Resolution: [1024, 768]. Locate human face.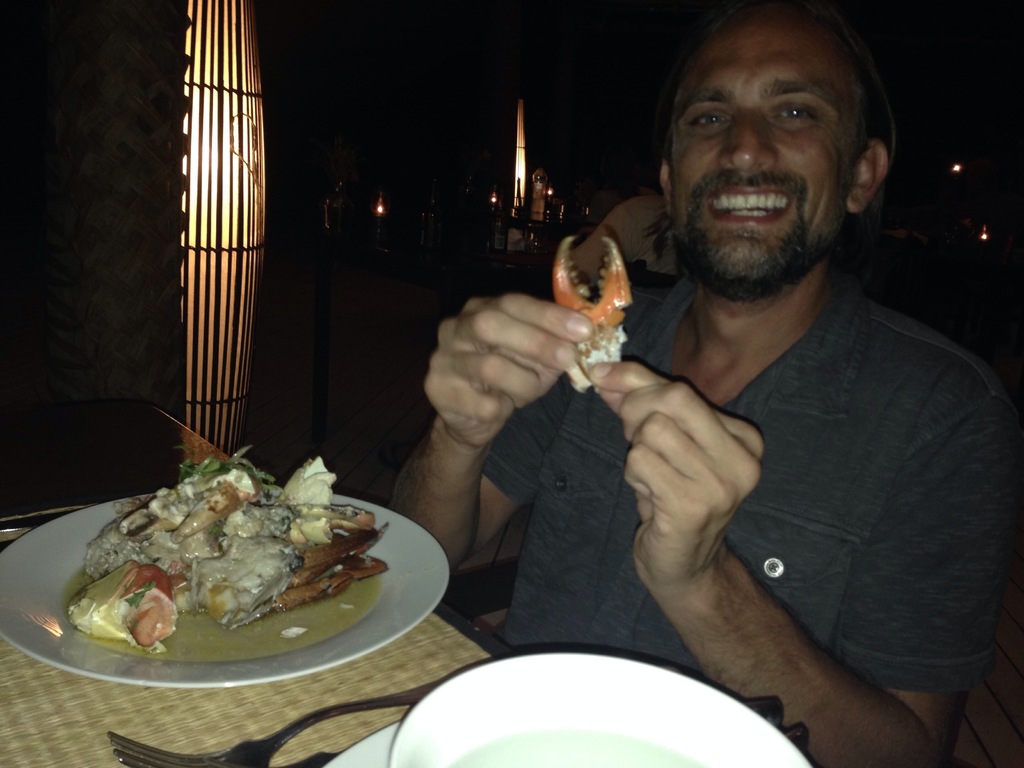
rect(673, 24, 863, 289).
